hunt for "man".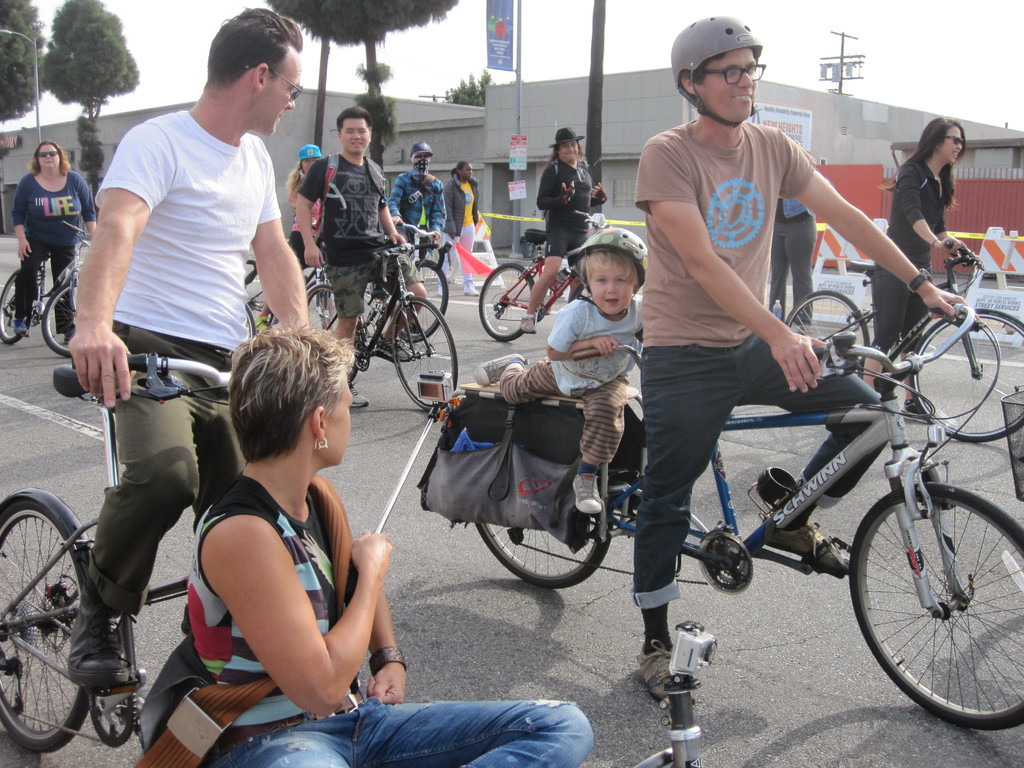
Hunted down at Rect(56, 26, 316, 565).
